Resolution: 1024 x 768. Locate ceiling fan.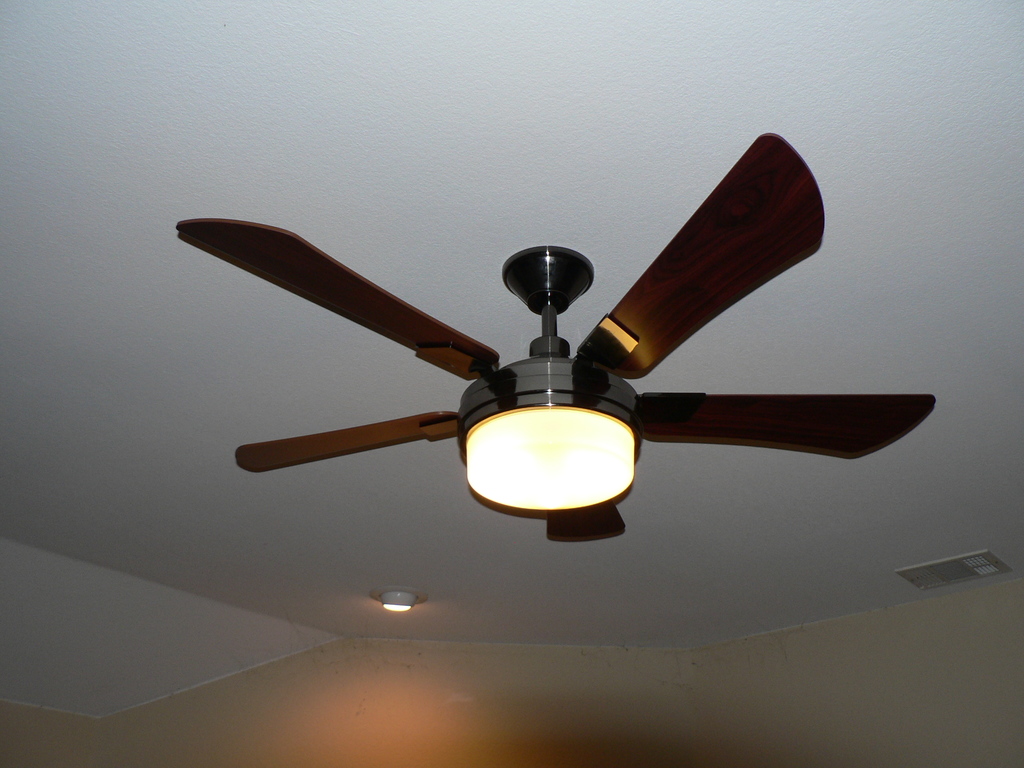
(x1=173, y1=128, x2=934, y2=541).
